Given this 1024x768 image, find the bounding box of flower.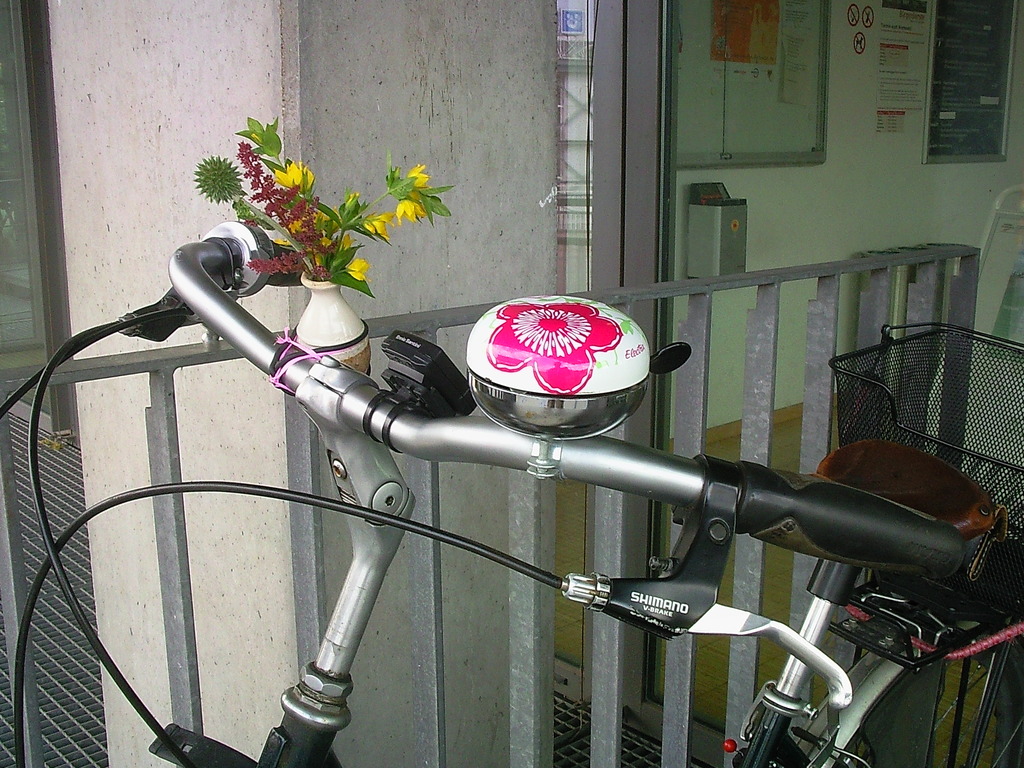
bbox=[397, 197, 428, 225].
